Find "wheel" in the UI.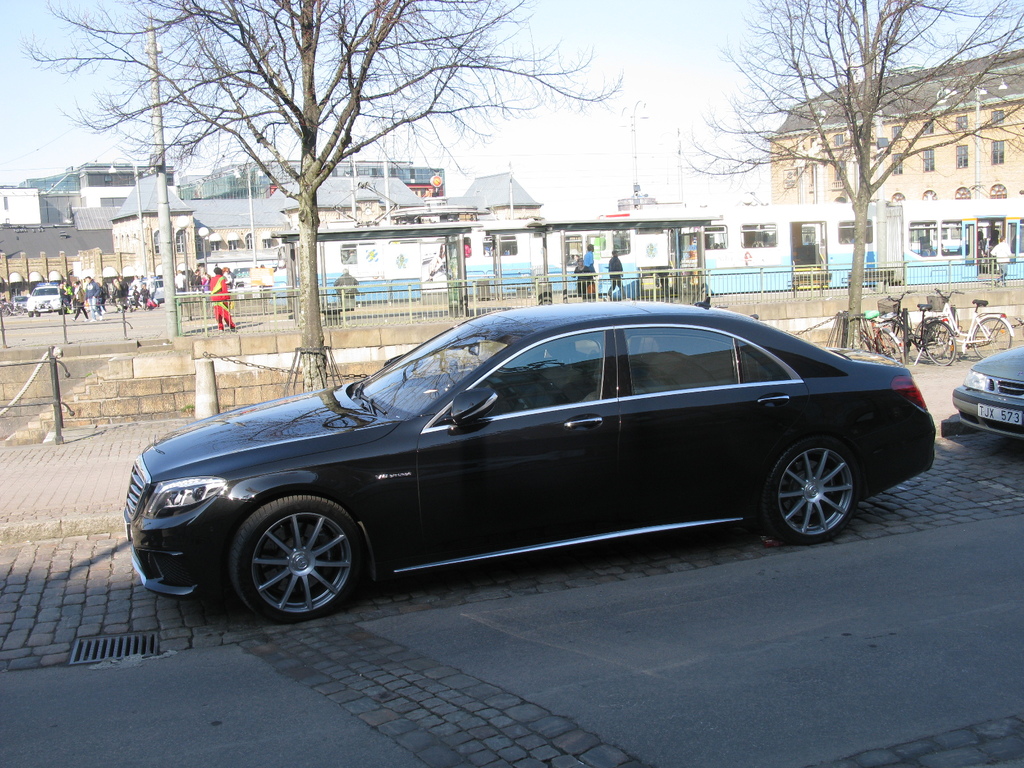
UI element at <bbox>874, 329, 907, 364</bbox>.
